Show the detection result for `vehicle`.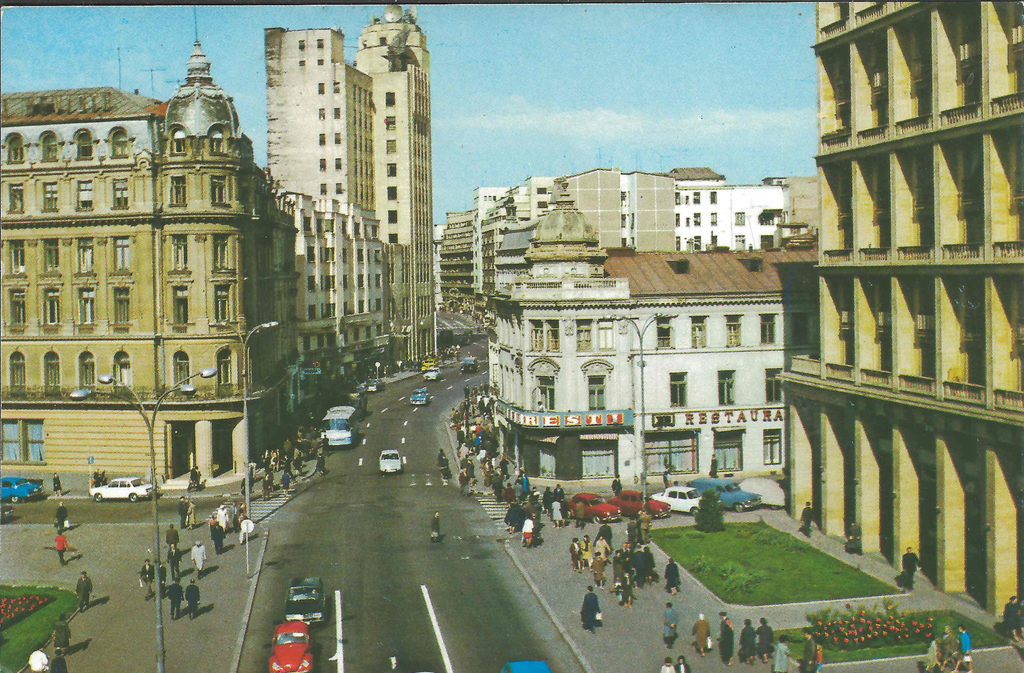
bbox=[457, 356, 481, 374].
